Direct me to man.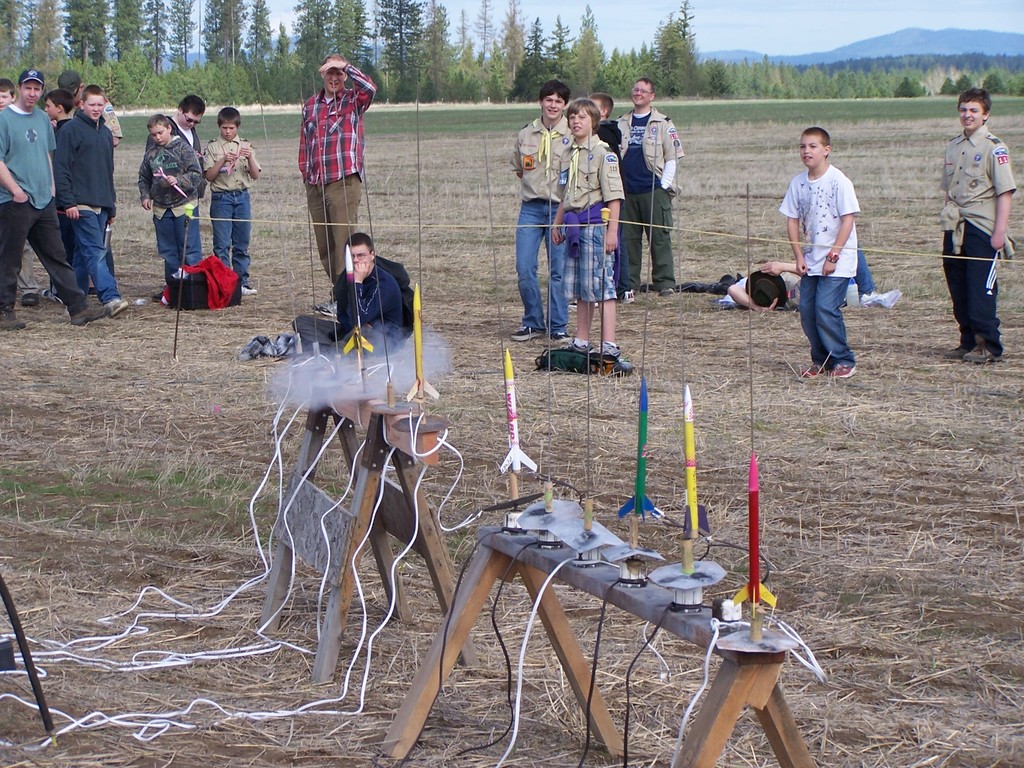
Direction: l=936, t=87, r=1020, b=365.
